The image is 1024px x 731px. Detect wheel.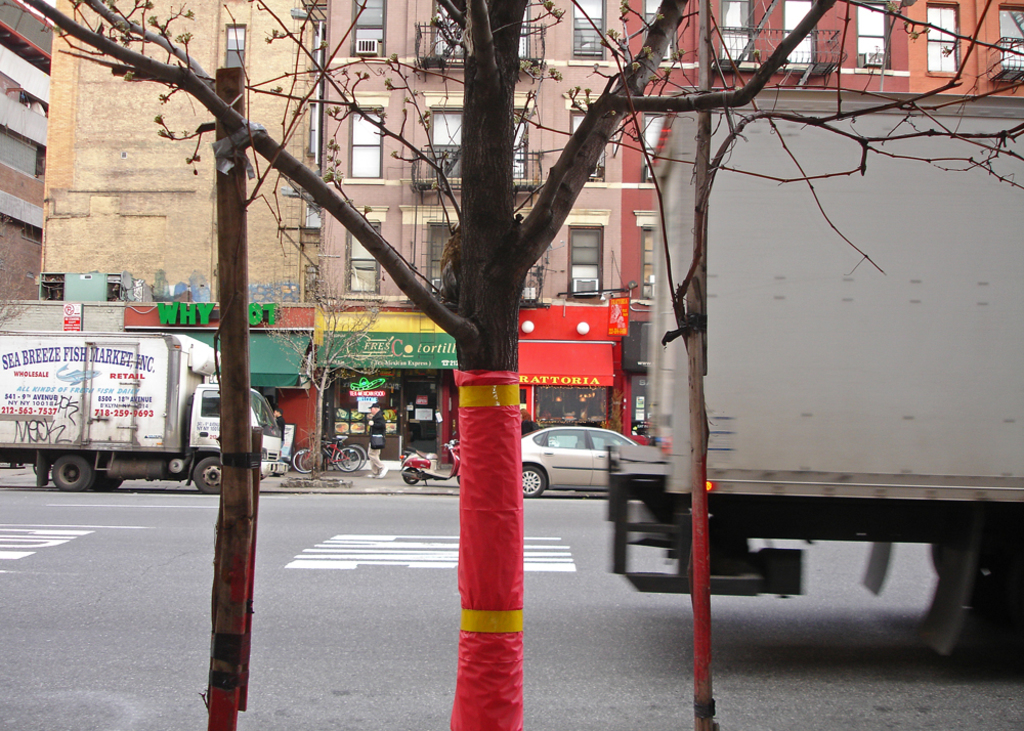
Detection: region(391, 466, 422, 488).
